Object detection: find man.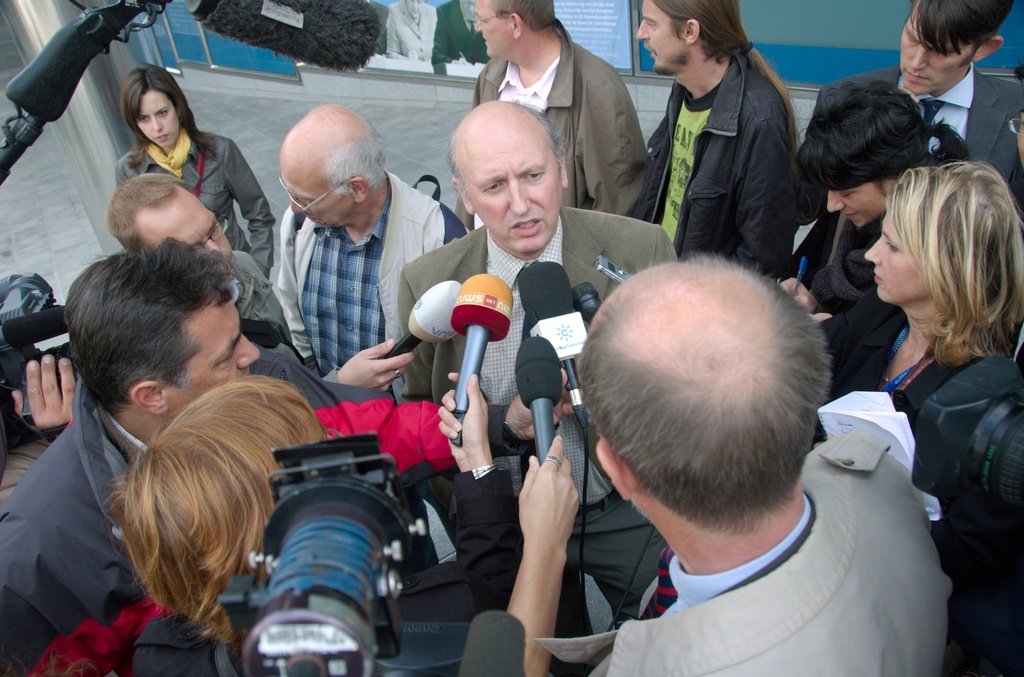
<region>636, 0, 794, 282</region>.
